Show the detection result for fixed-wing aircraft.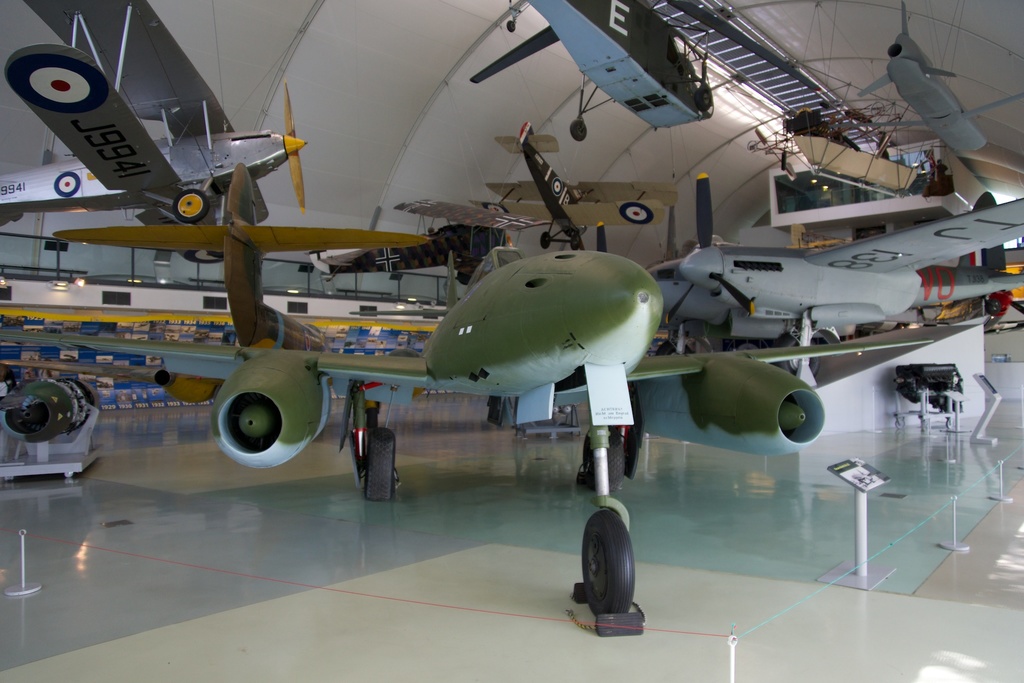
bbox(0, 0, 311, 224).
